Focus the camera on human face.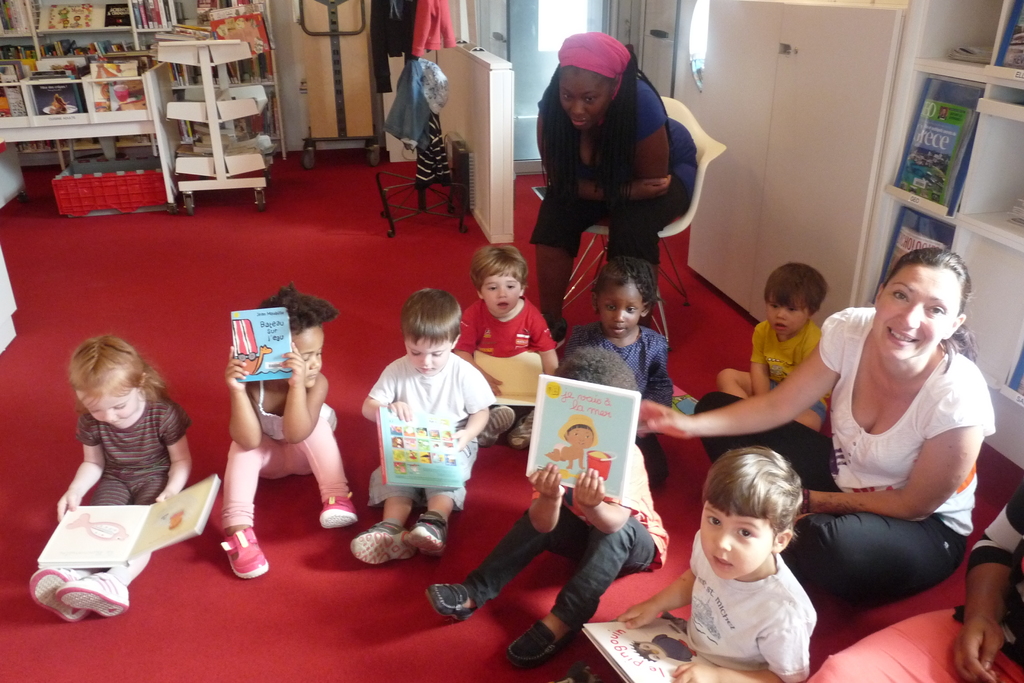
Focus region: region(291, 327, 321, 388).
